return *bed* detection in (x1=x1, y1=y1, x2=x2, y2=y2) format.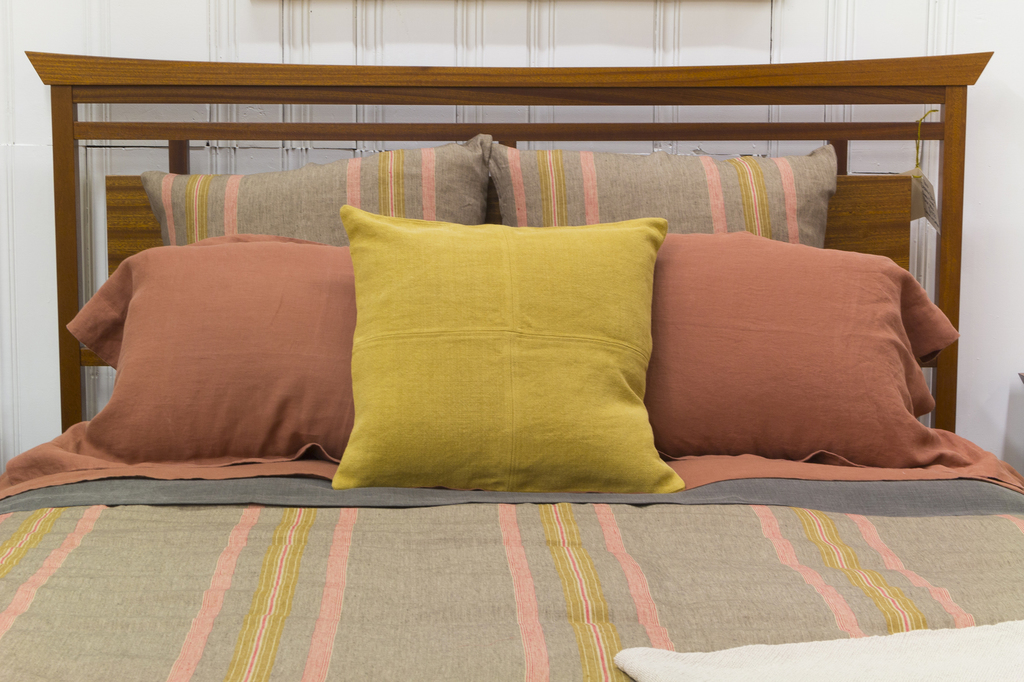
(x1=0, y1=47, x2=1023, y2=681).
